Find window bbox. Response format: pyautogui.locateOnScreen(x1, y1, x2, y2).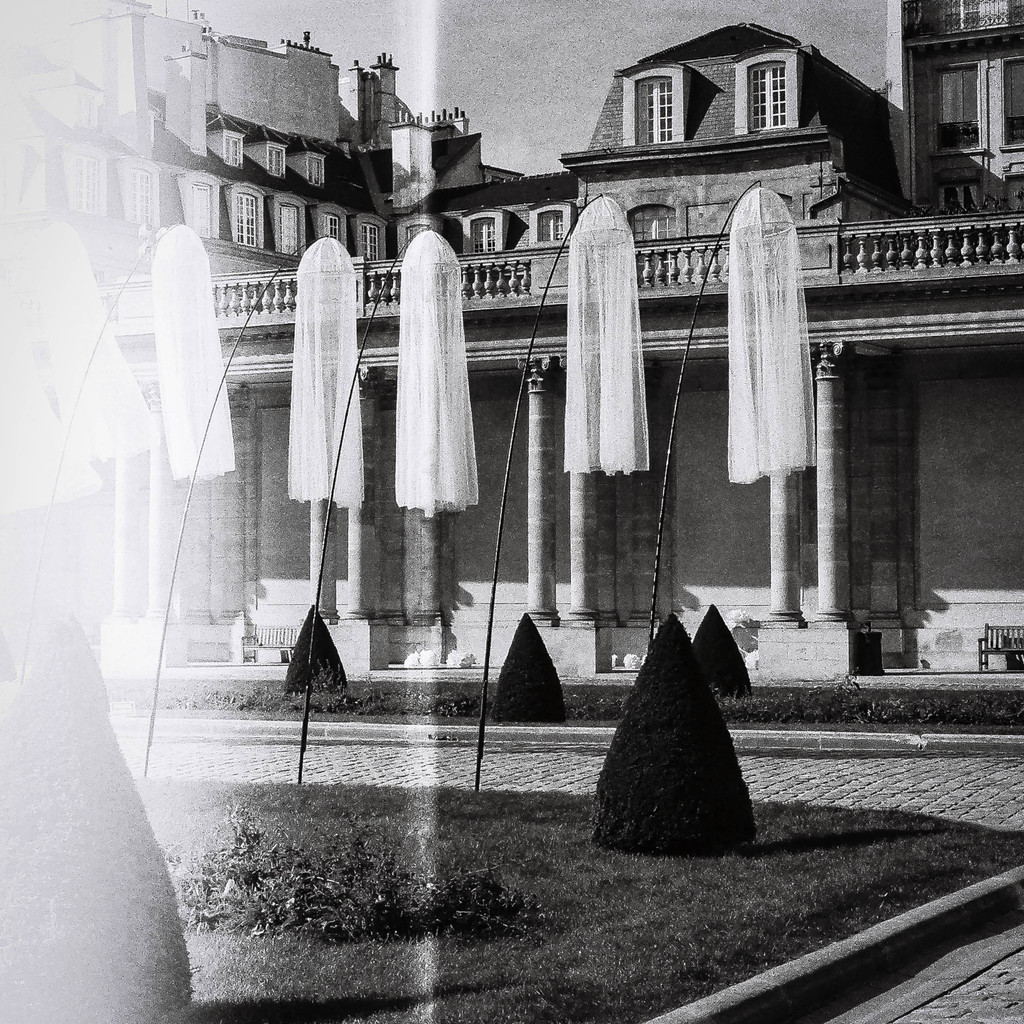
pyautogui.locateOnScreen(55, 149, 114, 211).
